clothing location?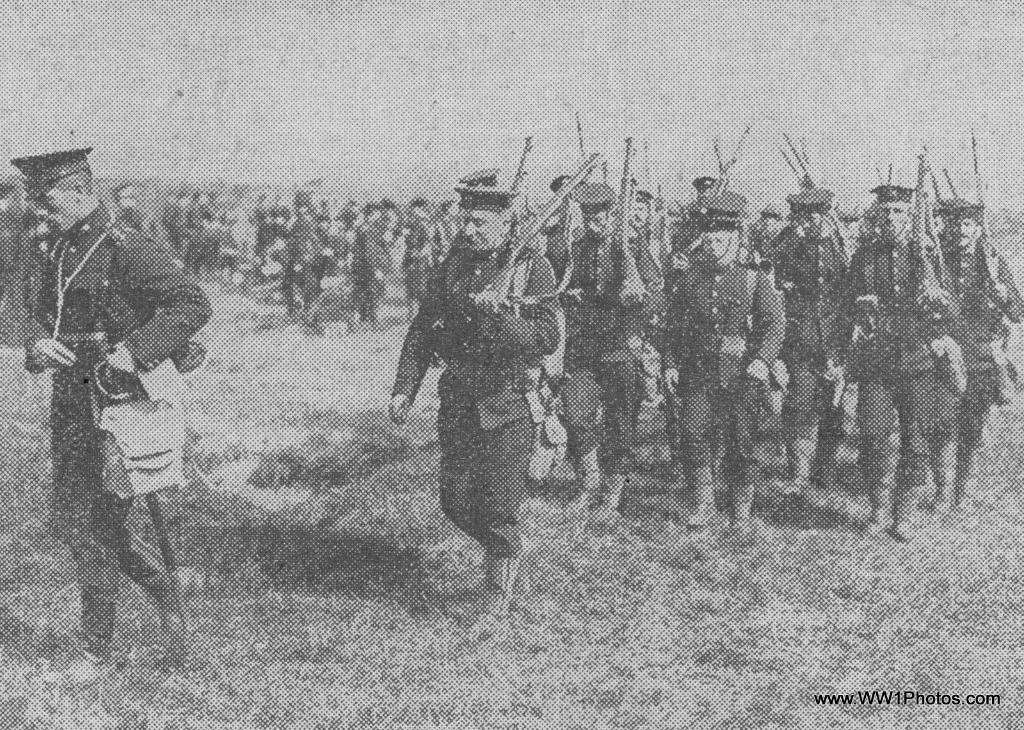
bbox(394, 228, 557, 559)
